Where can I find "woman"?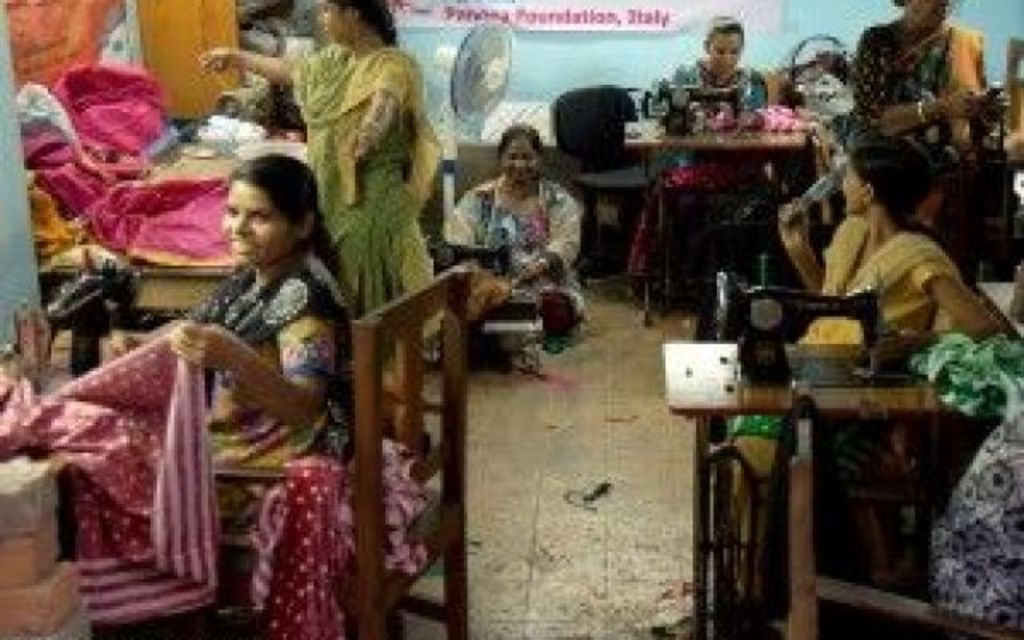
You can find it at x1=643, y1=21, x2=778, y2=309.
